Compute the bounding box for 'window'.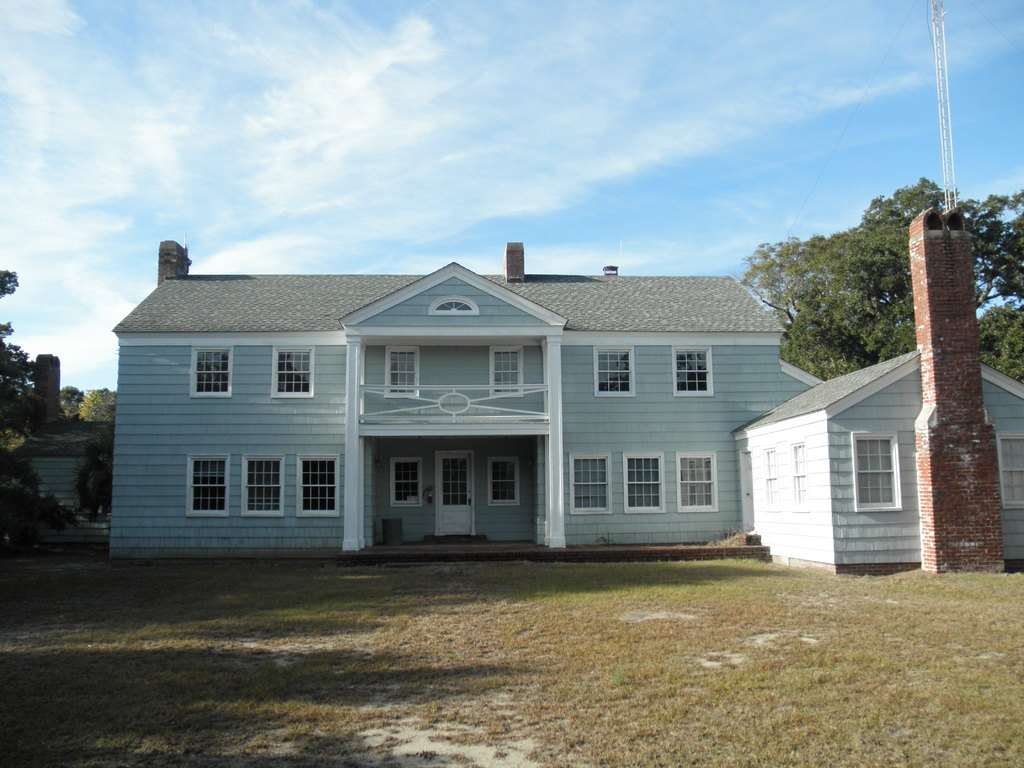
(676, 452, 715, 509).
